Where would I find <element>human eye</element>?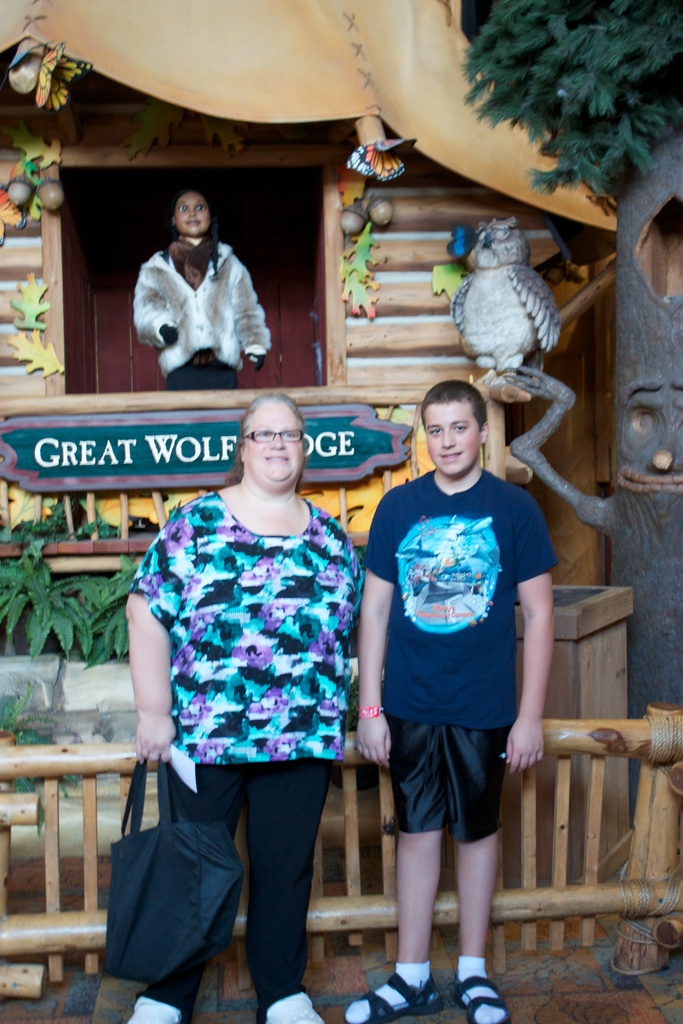
At x1=281, y1=429, x2=299, y2=440.
